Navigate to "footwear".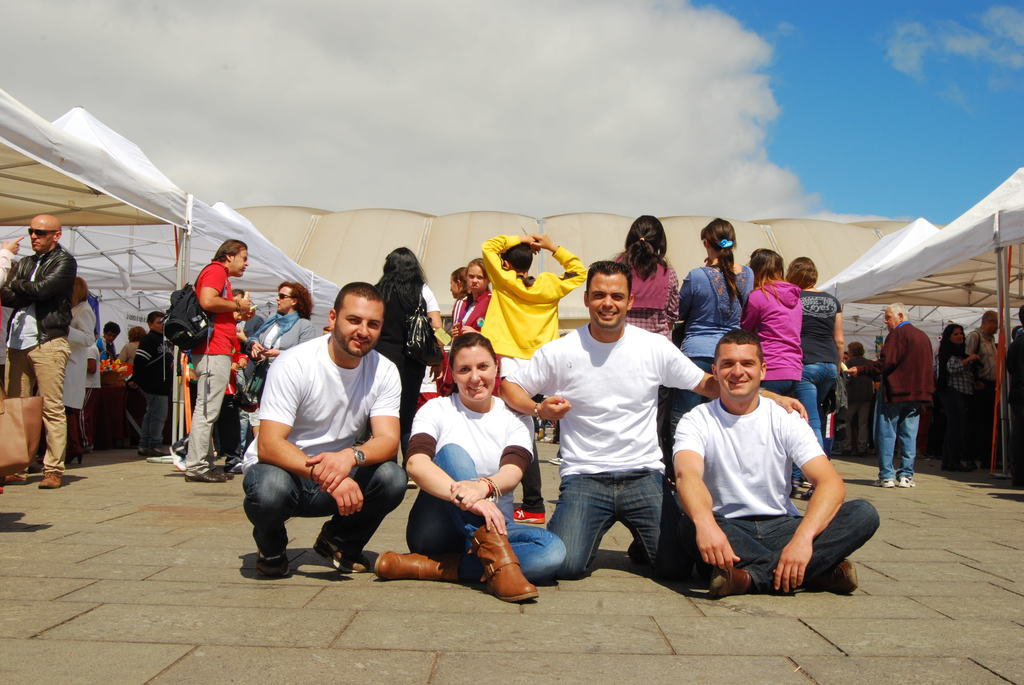
Navigation target: (965,452,977,473).
